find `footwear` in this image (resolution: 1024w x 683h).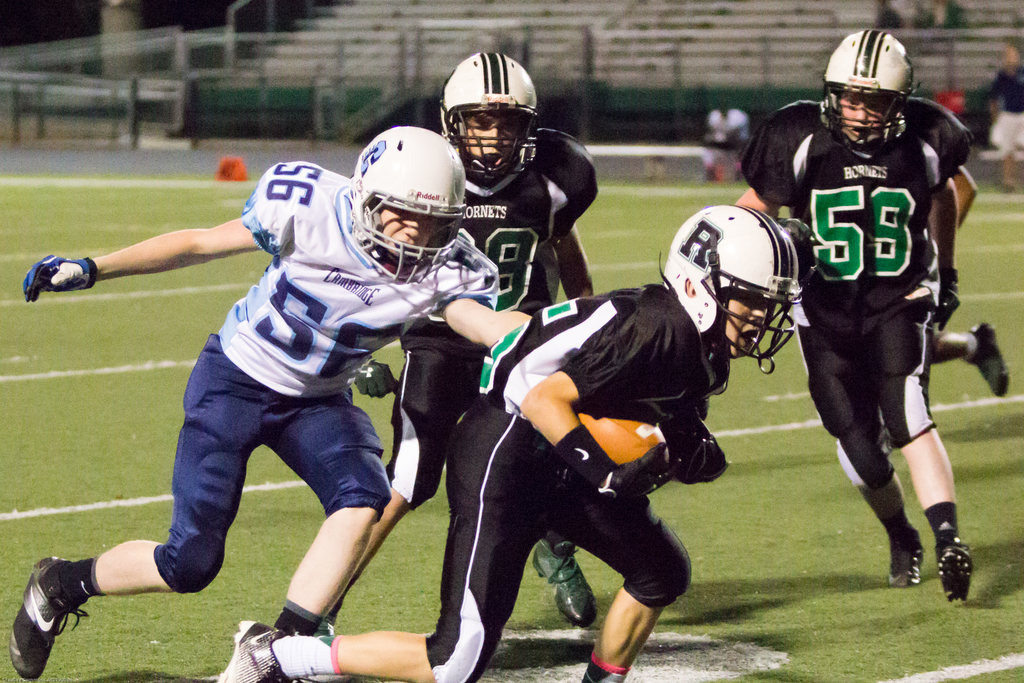
{"x1": 211, "y1": 617, "x2": 294, "y2": 682}.
